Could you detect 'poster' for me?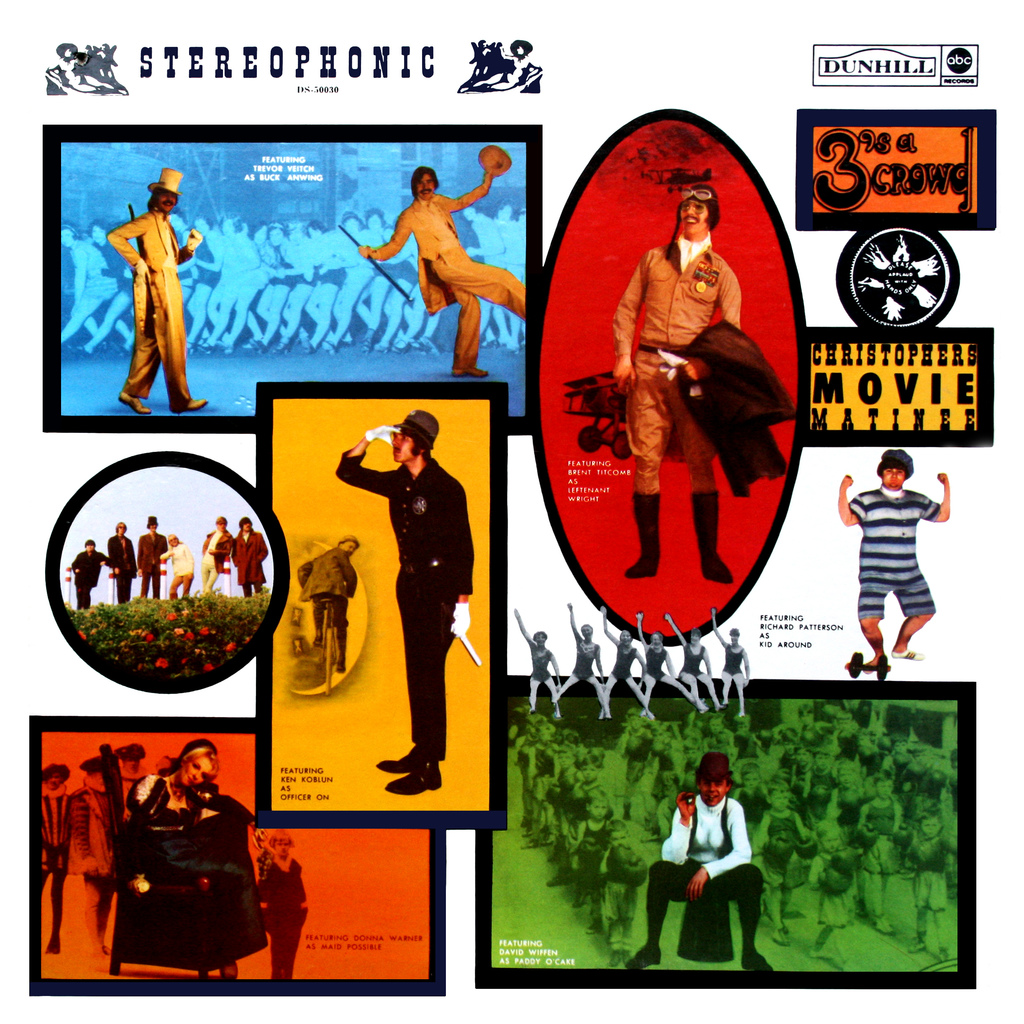
Detection result: x1=0 y1=0 x2=1023 y2=1023.
